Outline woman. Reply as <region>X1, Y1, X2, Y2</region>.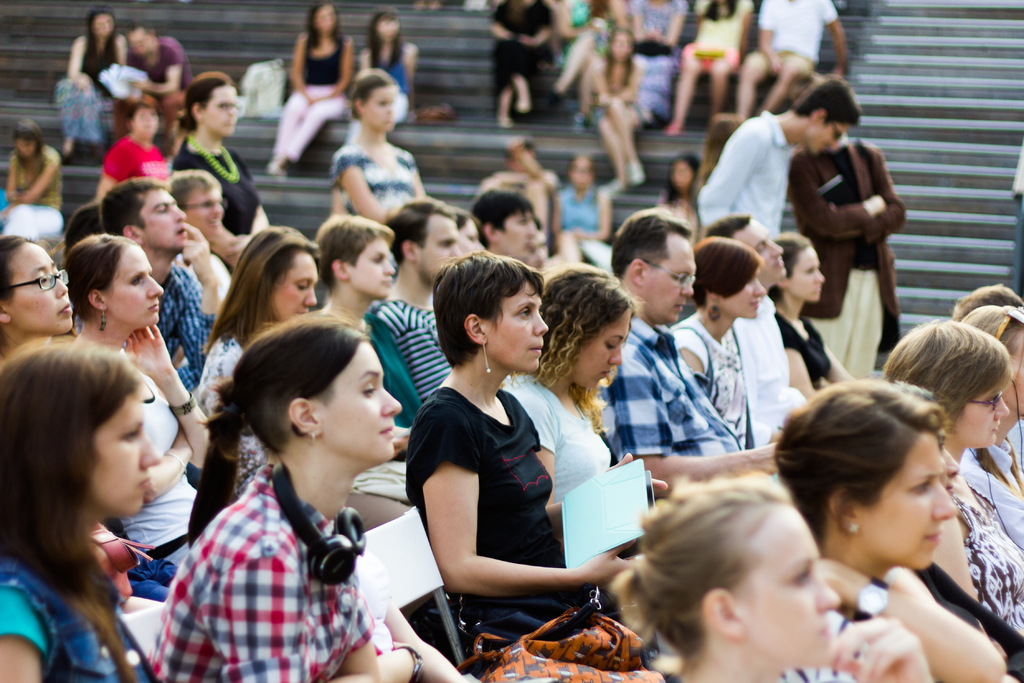
<region>0, 342, 159, 682</region>.
